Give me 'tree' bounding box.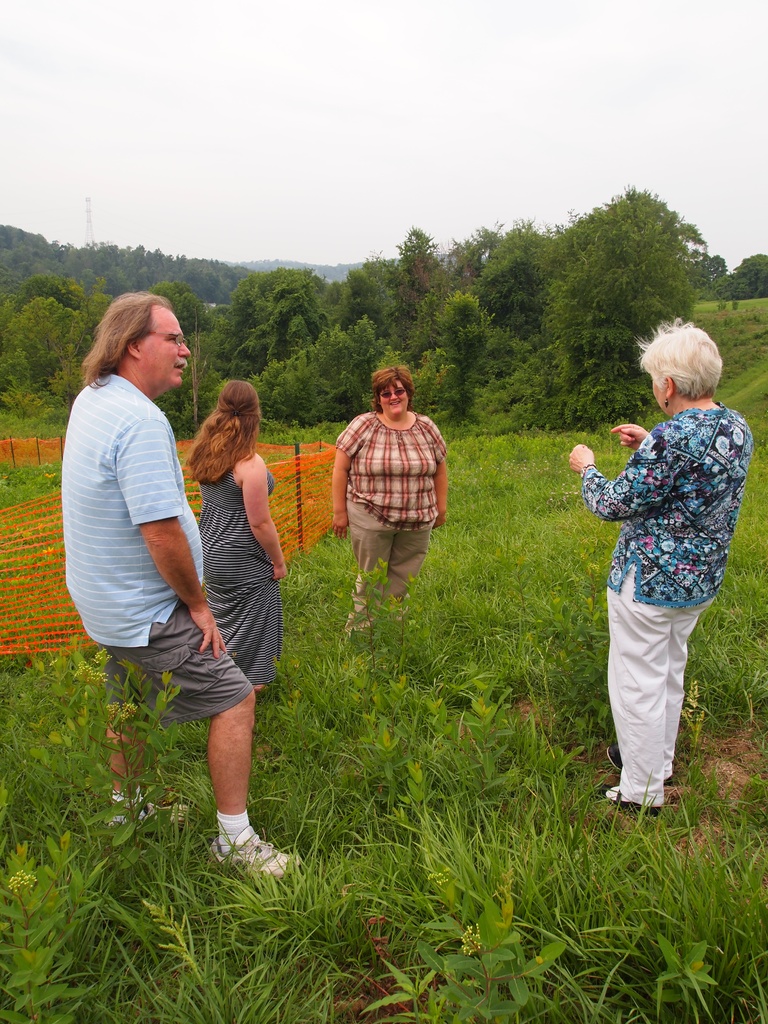
220,260,344,372.
